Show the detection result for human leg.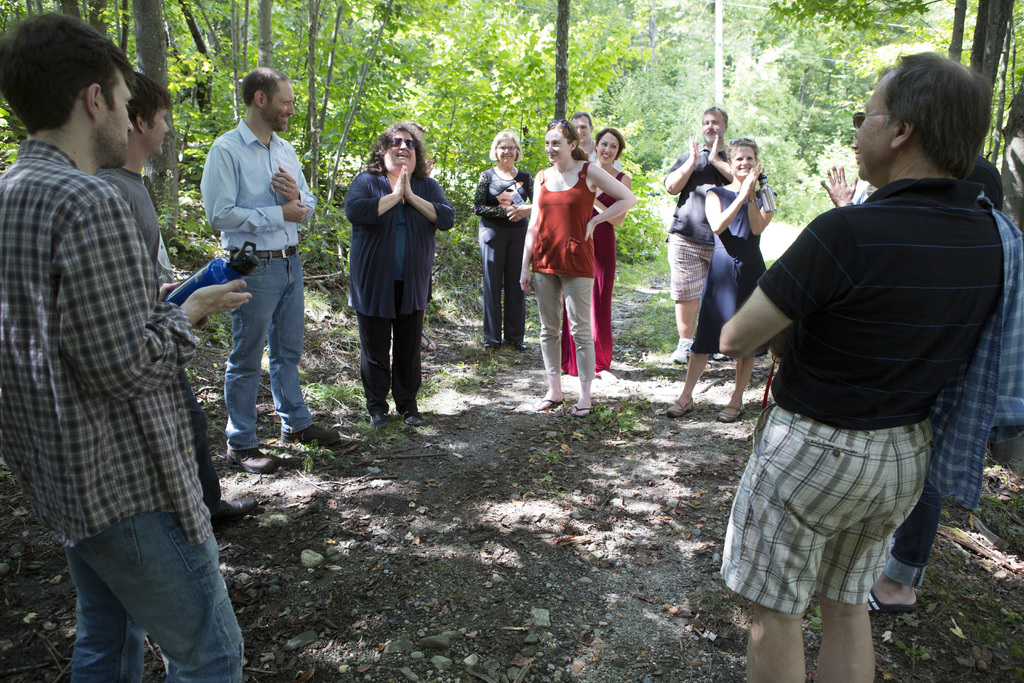
pyautogui.locateOnScreen(81, 495, 253, 679).
